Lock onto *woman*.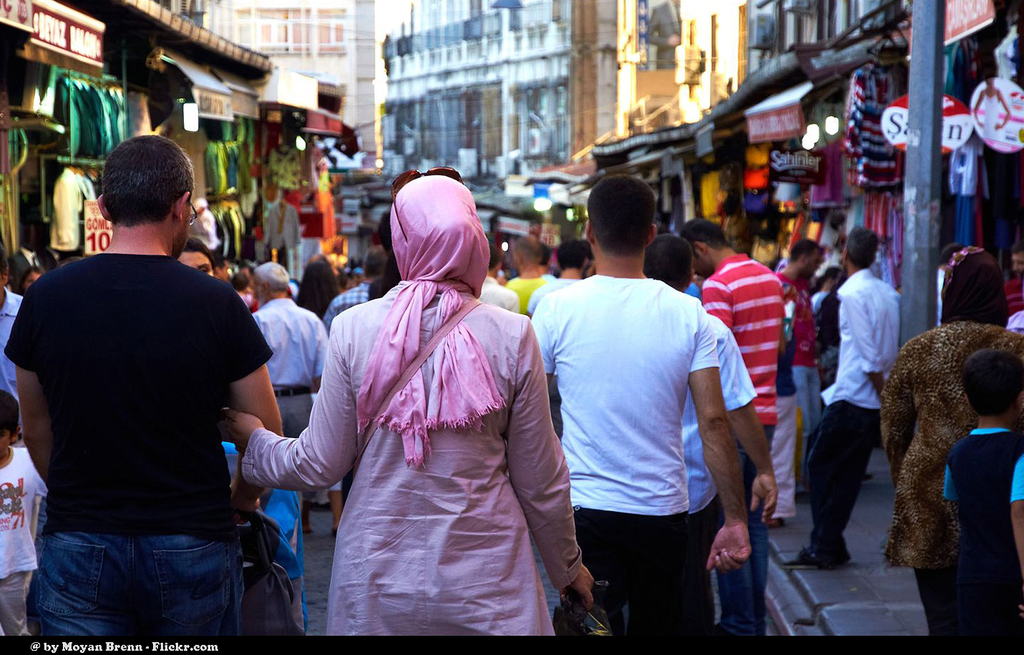
Locked: bbox=(873, 236, 1023, 633).
